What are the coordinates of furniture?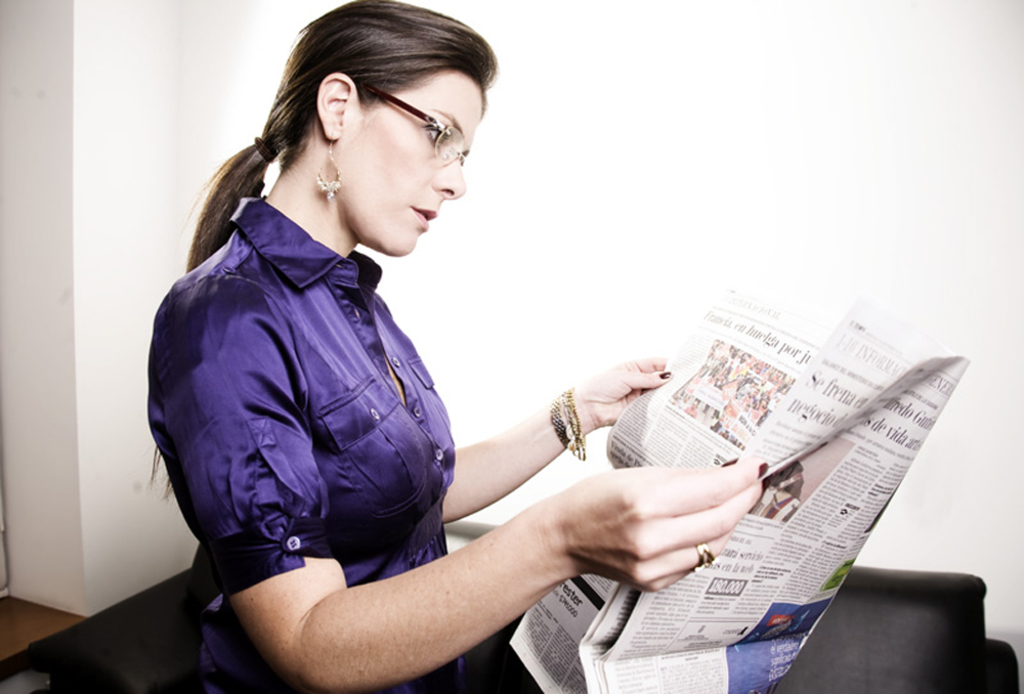
left=0, top=571, right=1020, bottom=693.
